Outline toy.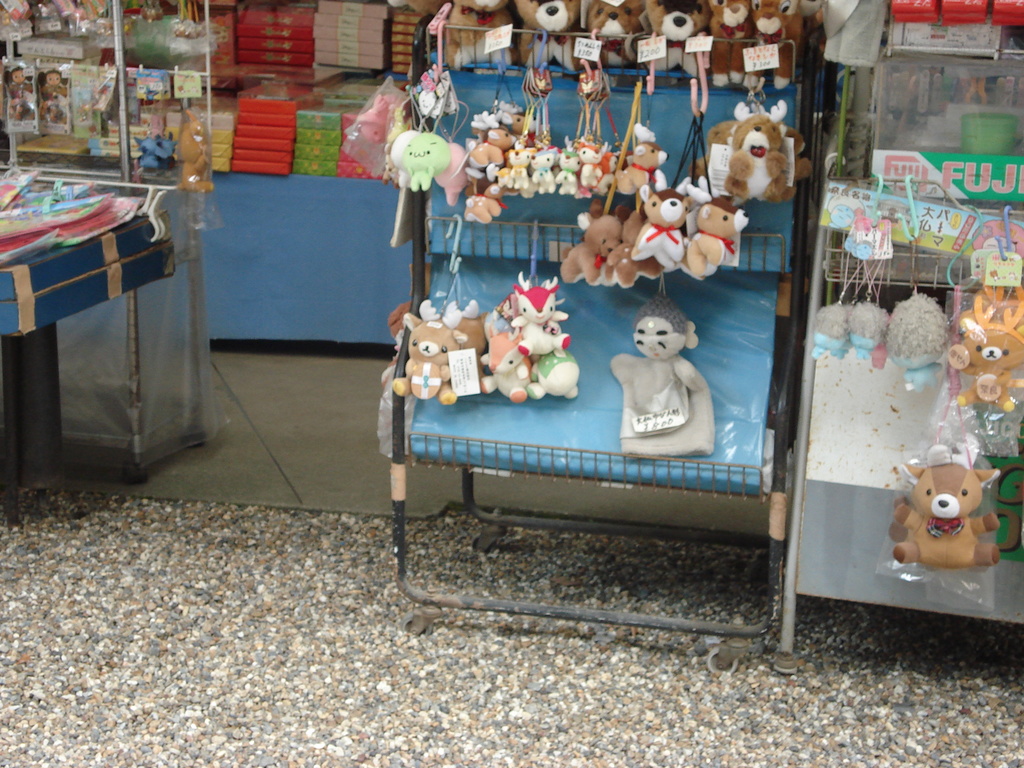
Outline: <box>175,19,209,46</box>.
